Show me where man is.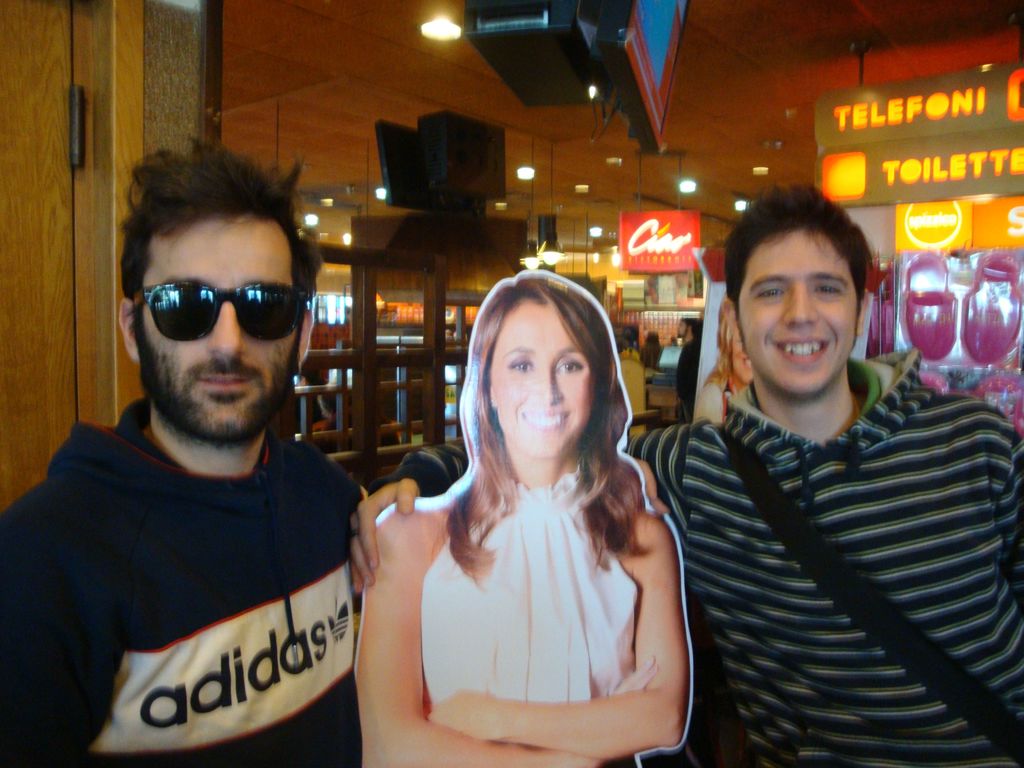
man is at region(673, 317, 703, 429).
